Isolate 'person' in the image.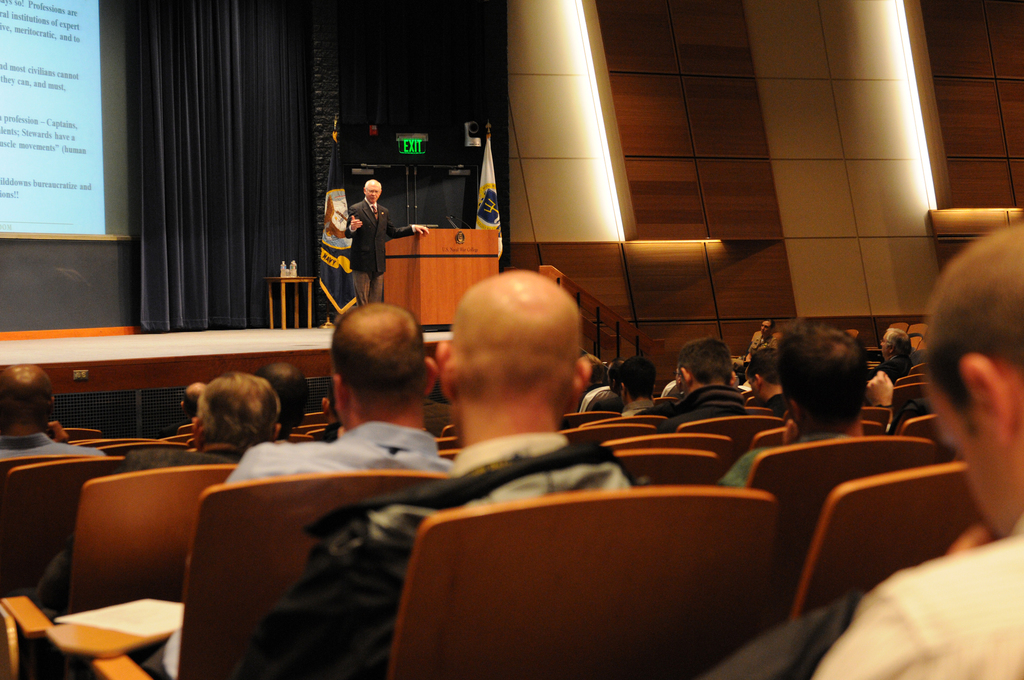
Isolated region: select_region(225, 269, 639, 676).
